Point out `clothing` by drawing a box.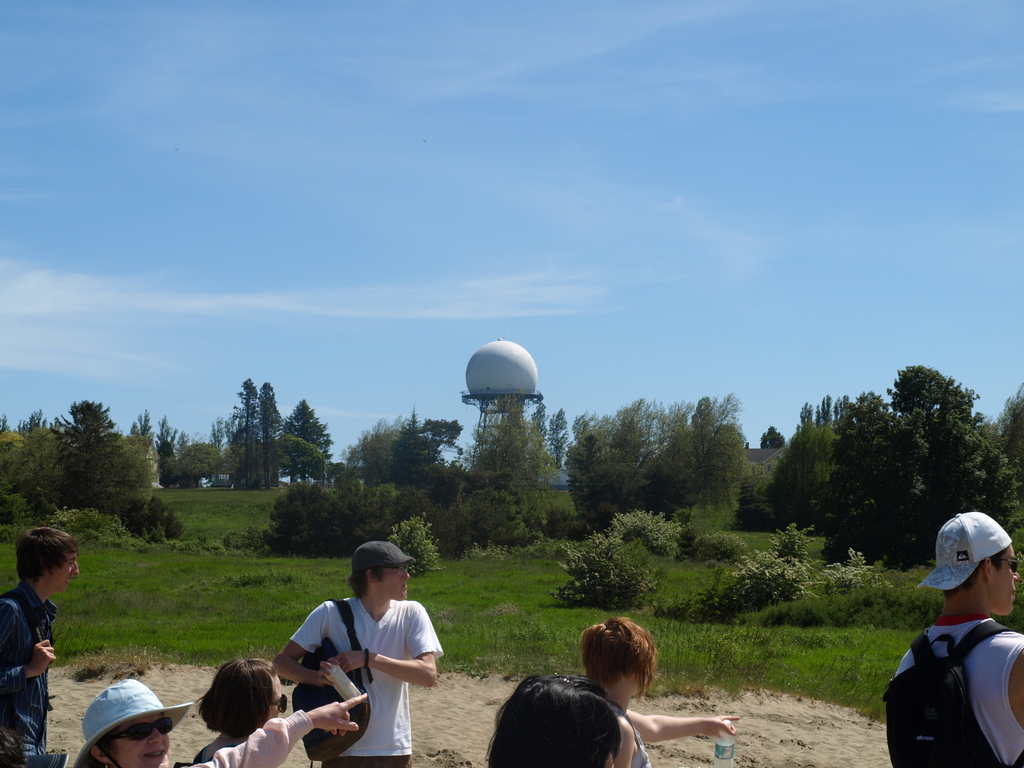
(left=178, top=708, right=312, bottom=767).
